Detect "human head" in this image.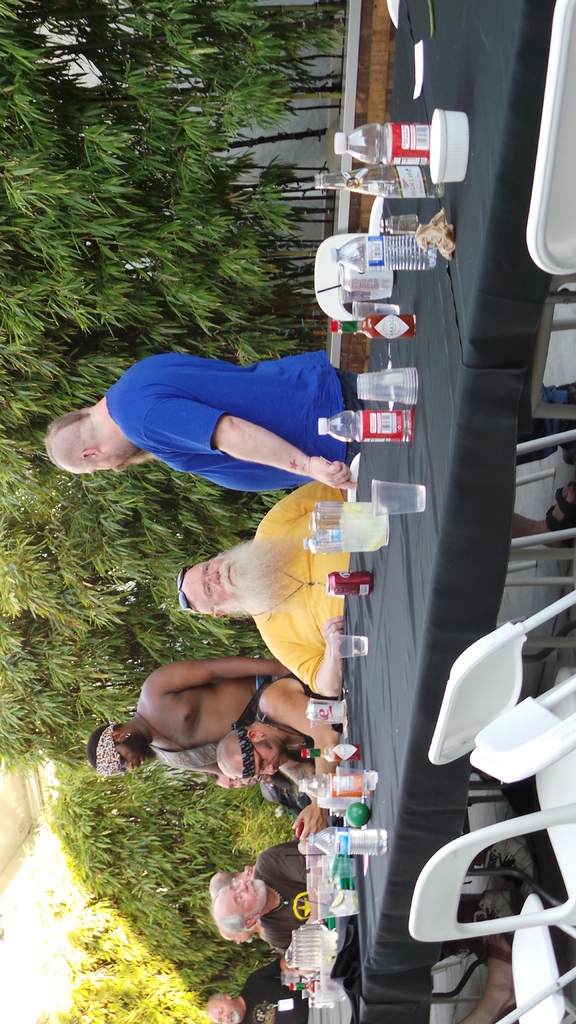
Detection: {"x1": 202, "y1": 995, "x2": 241, "y2": 1023}.
